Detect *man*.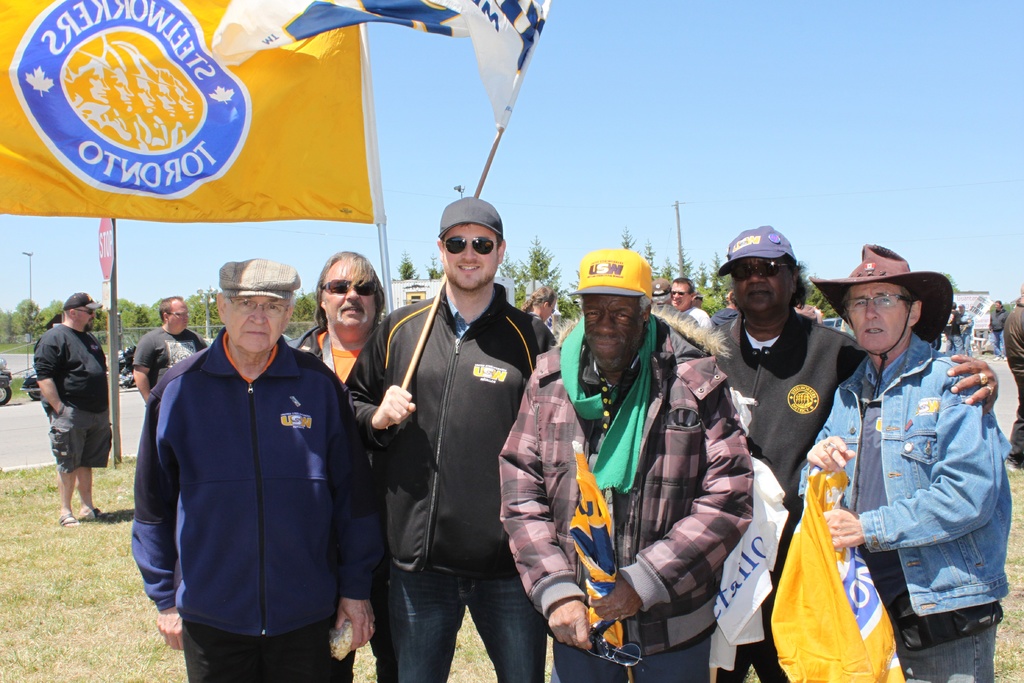
Detected at select_region(1000, 277, 1023, 472).
